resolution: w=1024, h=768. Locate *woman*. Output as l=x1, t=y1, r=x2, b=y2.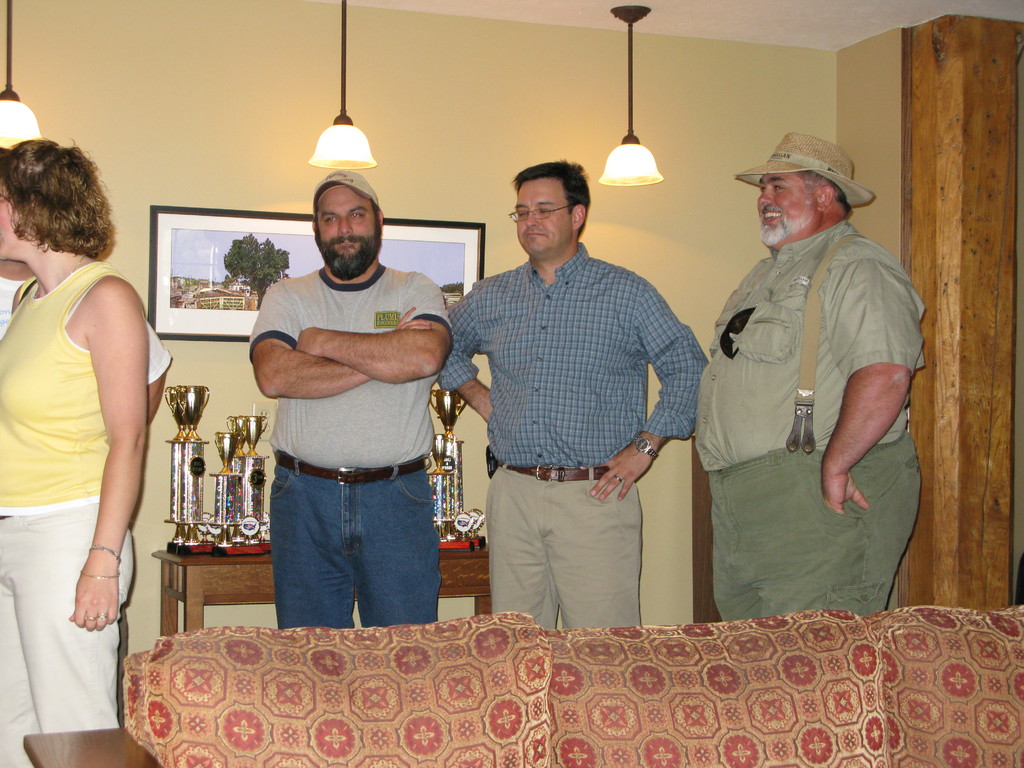
l=0, t=141, r=168, b=767.
